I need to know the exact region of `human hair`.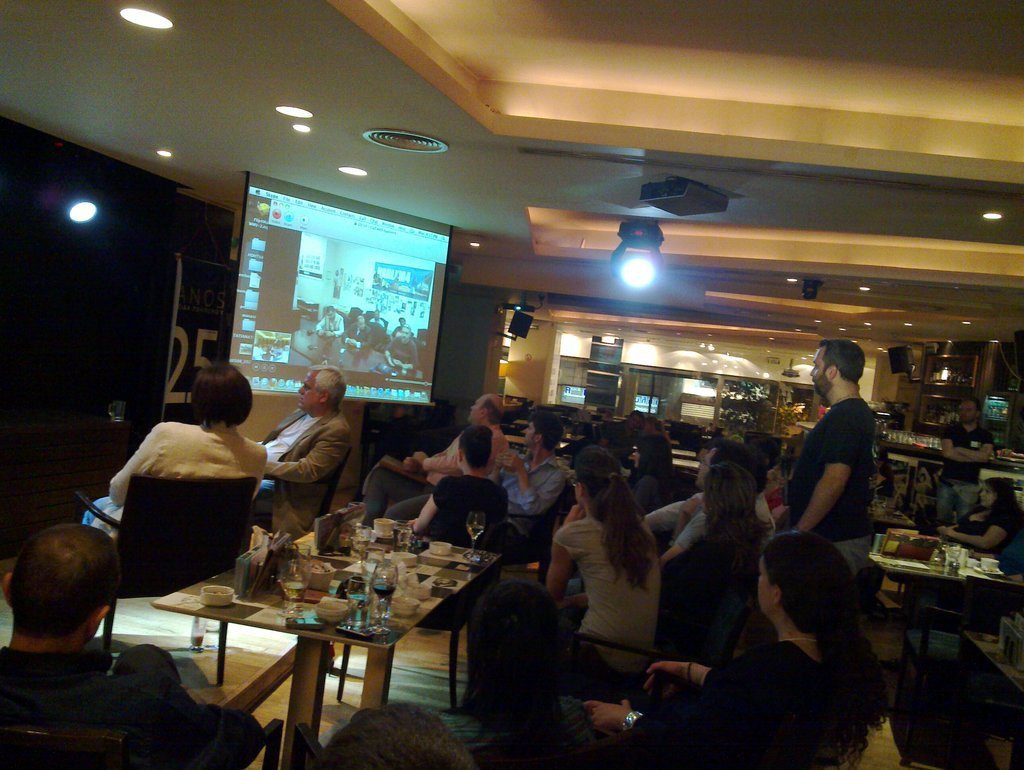
Region: [571, 446, 659, 591].
